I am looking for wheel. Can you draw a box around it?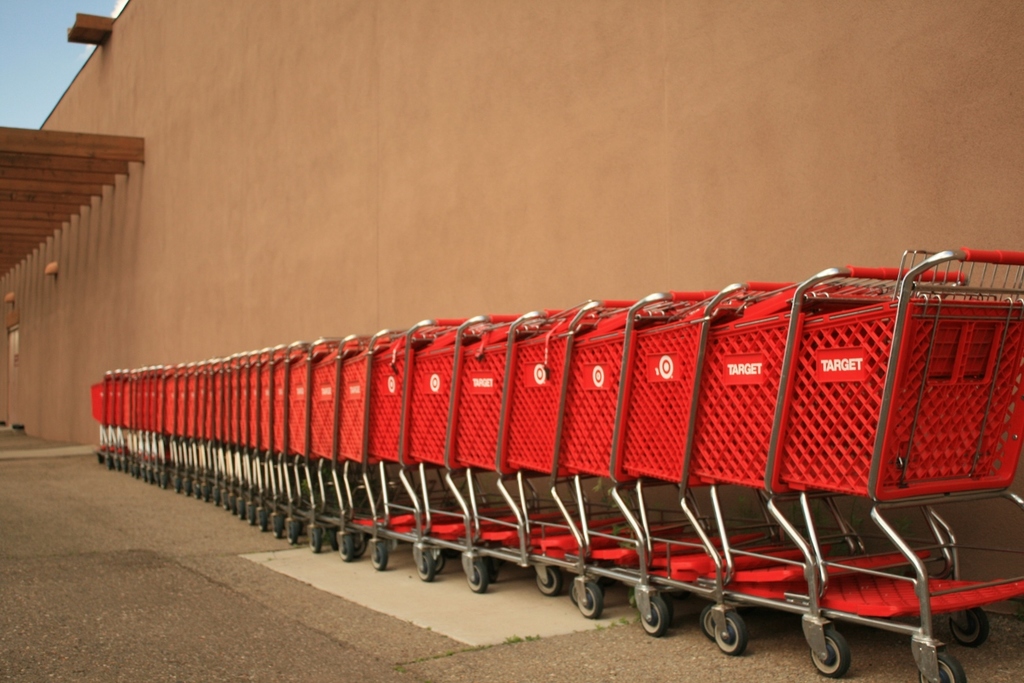
Sure, the bounding box is crop(184, 480, 192, 496).
